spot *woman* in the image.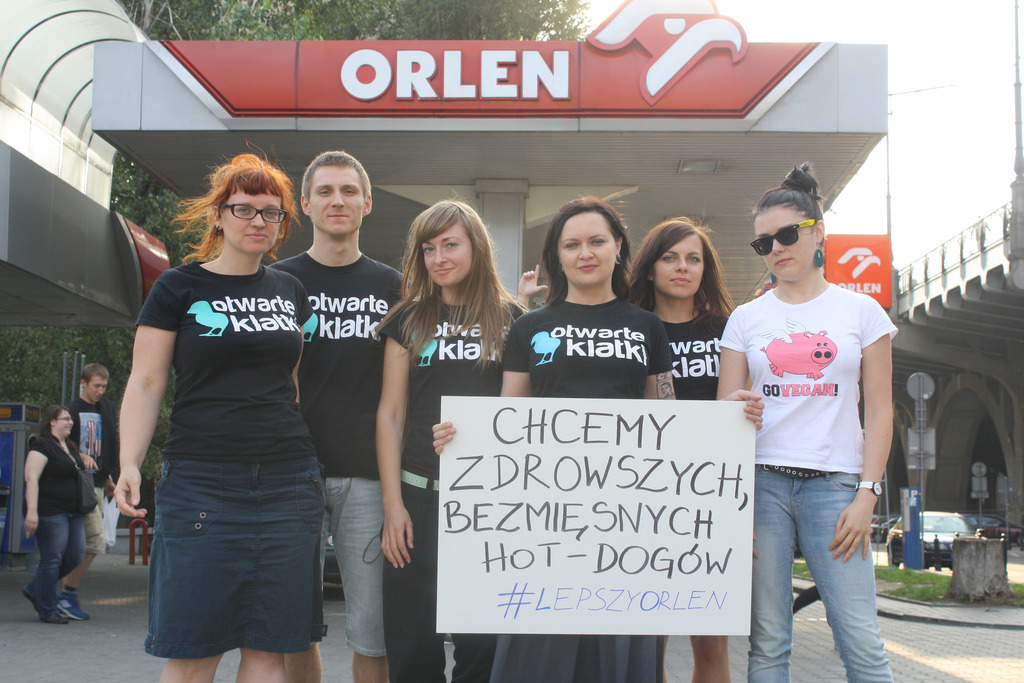
*woman* found at (20, 400, 90, 623).
